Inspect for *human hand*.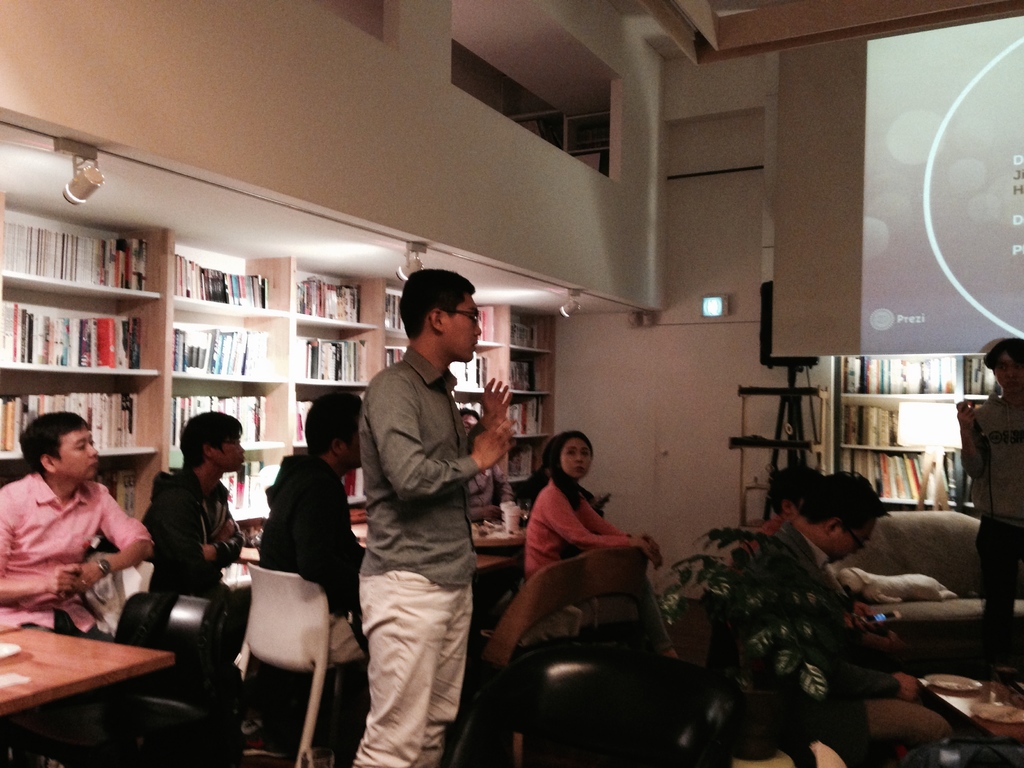
Inspection: bbox=[480, 376, 513, 424].
